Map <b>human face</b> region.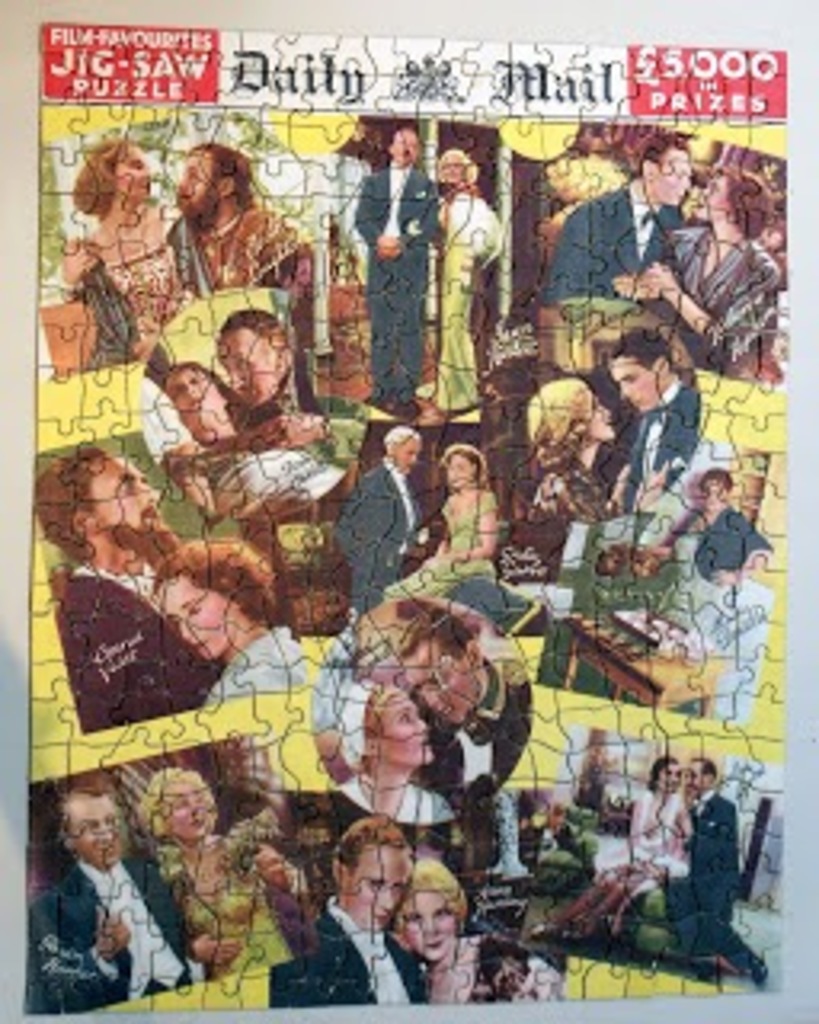
Mapped to <box>621,355,662,400</box>.
